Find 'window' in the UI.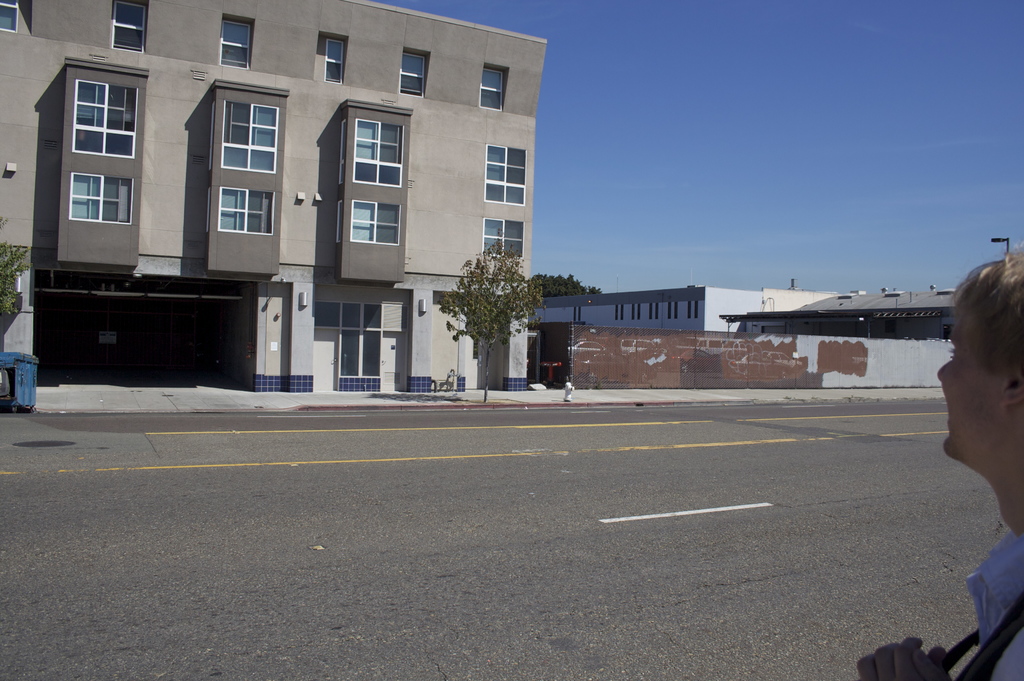
UI element at l=110, t=0, r=147, b=54.
